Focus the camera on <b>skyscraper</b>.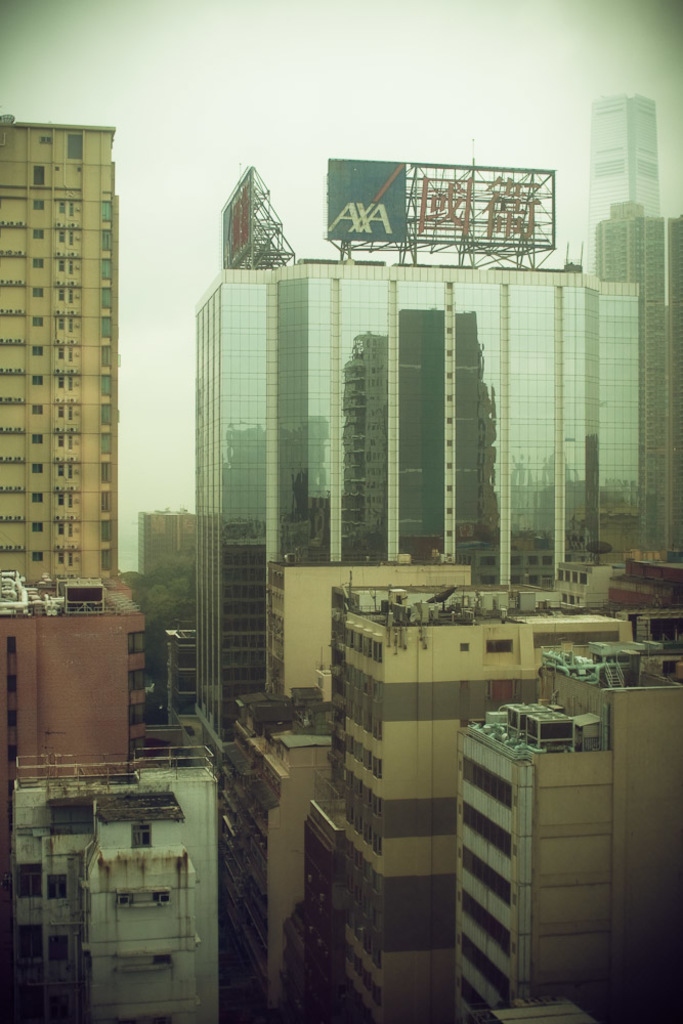
Focus region: 565/97/677/553.
